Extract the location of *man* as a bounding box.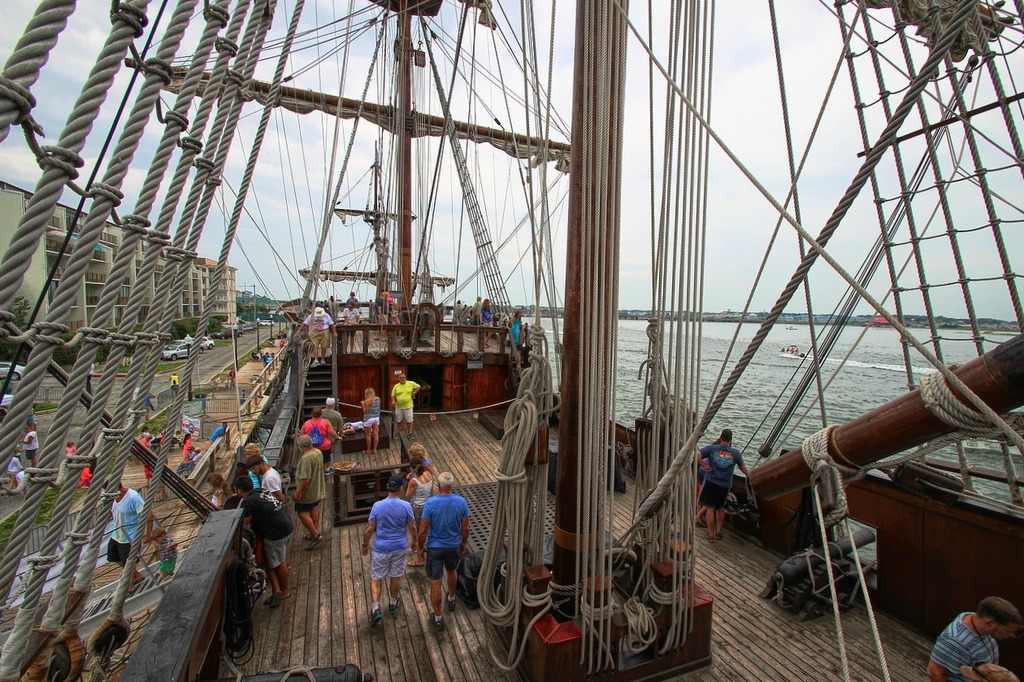
x1=413, y1=471, x2=472, y2=630.
